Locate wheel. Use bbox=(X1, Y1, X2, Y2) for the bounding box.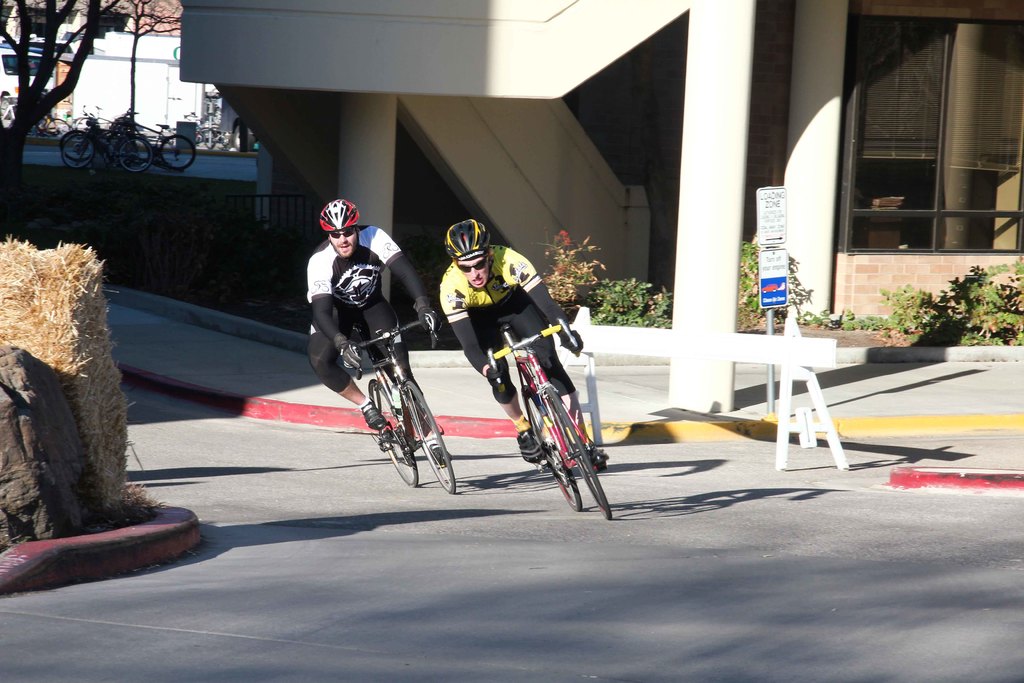
bbox=(520, 387, 582, 512).
